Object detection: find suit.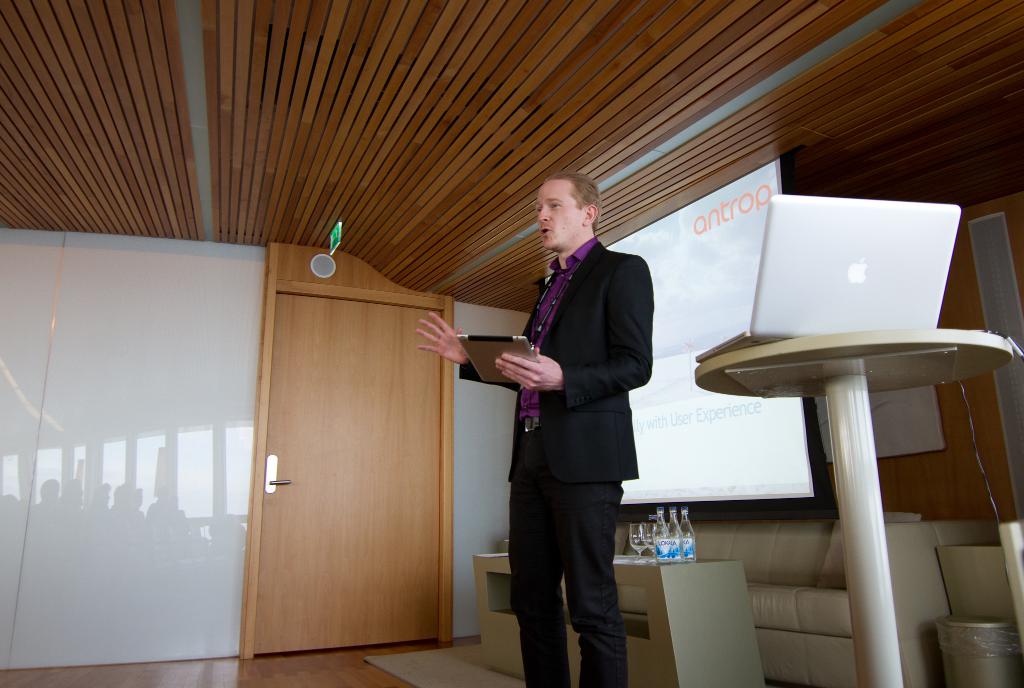
x1=460, y1=245, x2=652, y2=685.
